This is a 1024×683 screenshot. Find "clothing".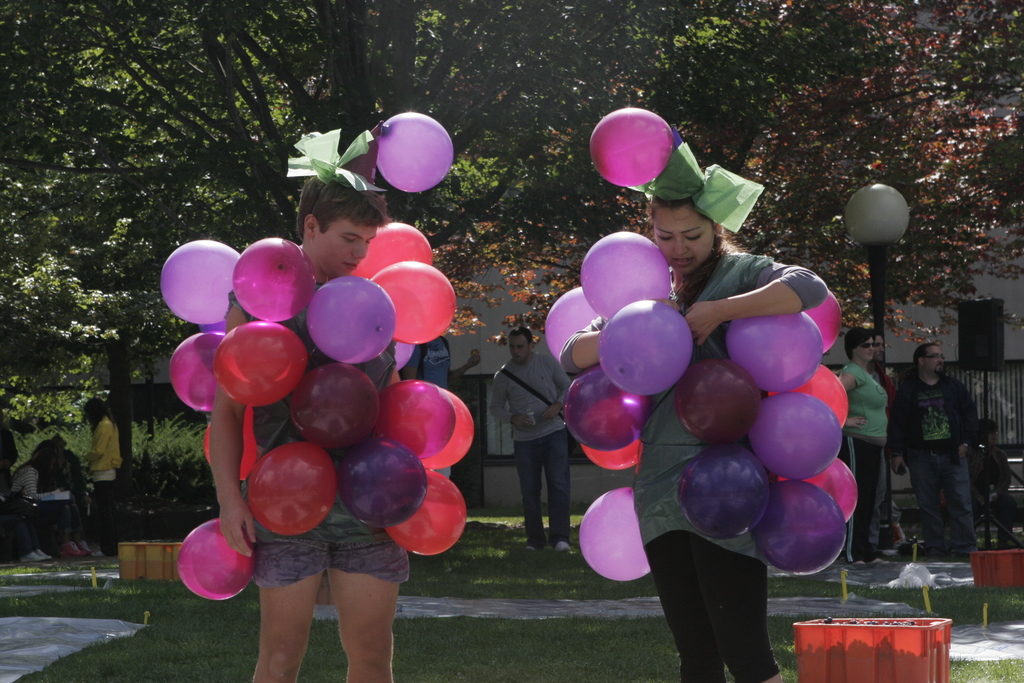
Bounding box: box=[875, 367, 902, 534].
